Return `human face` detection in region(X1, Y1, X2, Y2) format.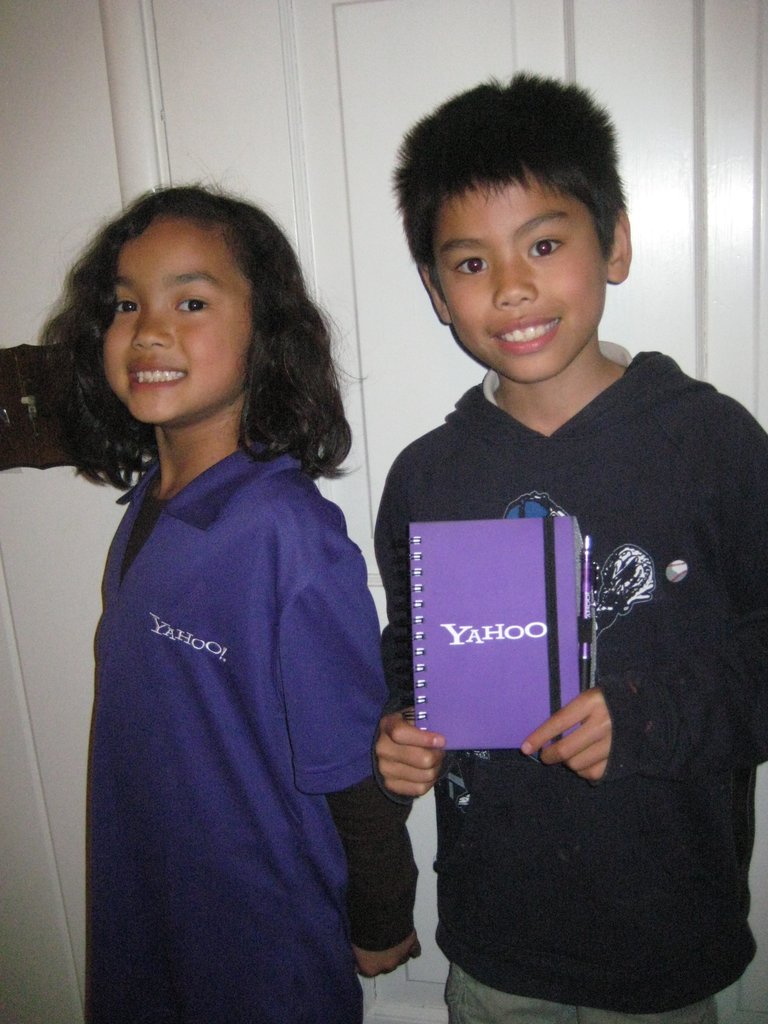
region(100, 225, 250, 428).
